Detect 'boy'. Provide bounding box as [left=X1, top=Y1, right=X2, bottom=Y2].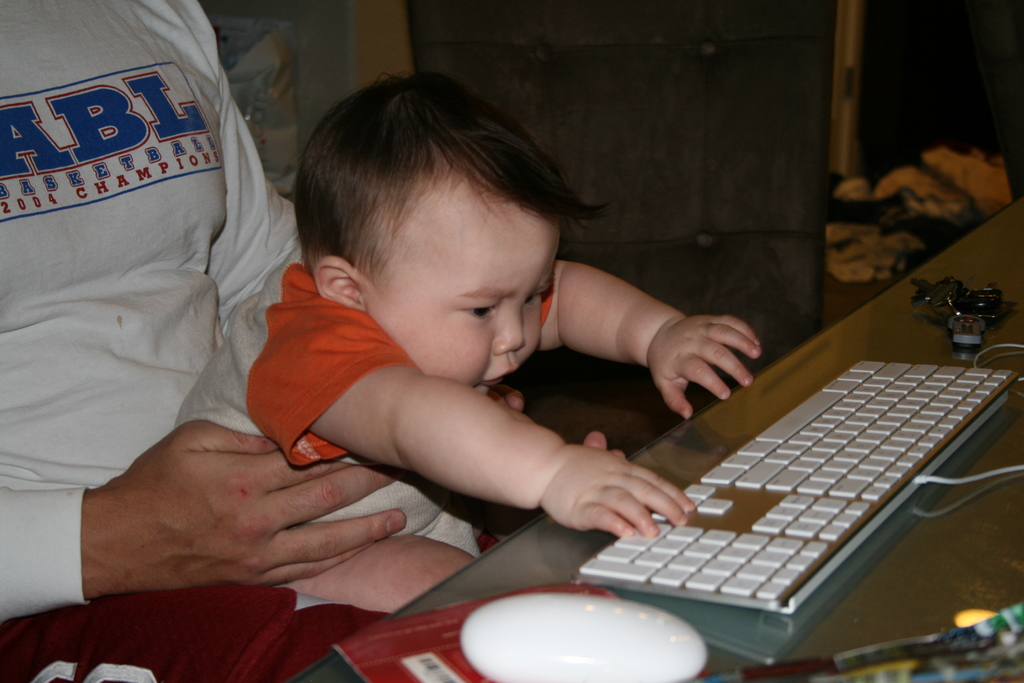
[left=175, top=68, right=765, bottom=616].
